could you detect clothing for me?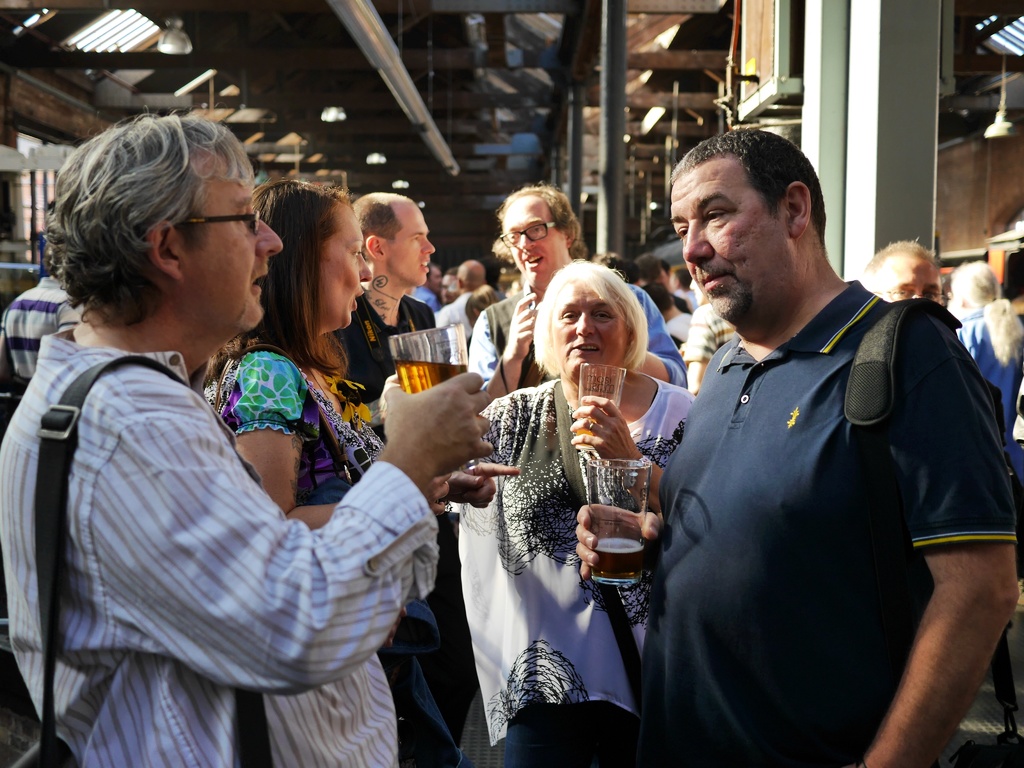
Detection result: [202,335,387,521].
